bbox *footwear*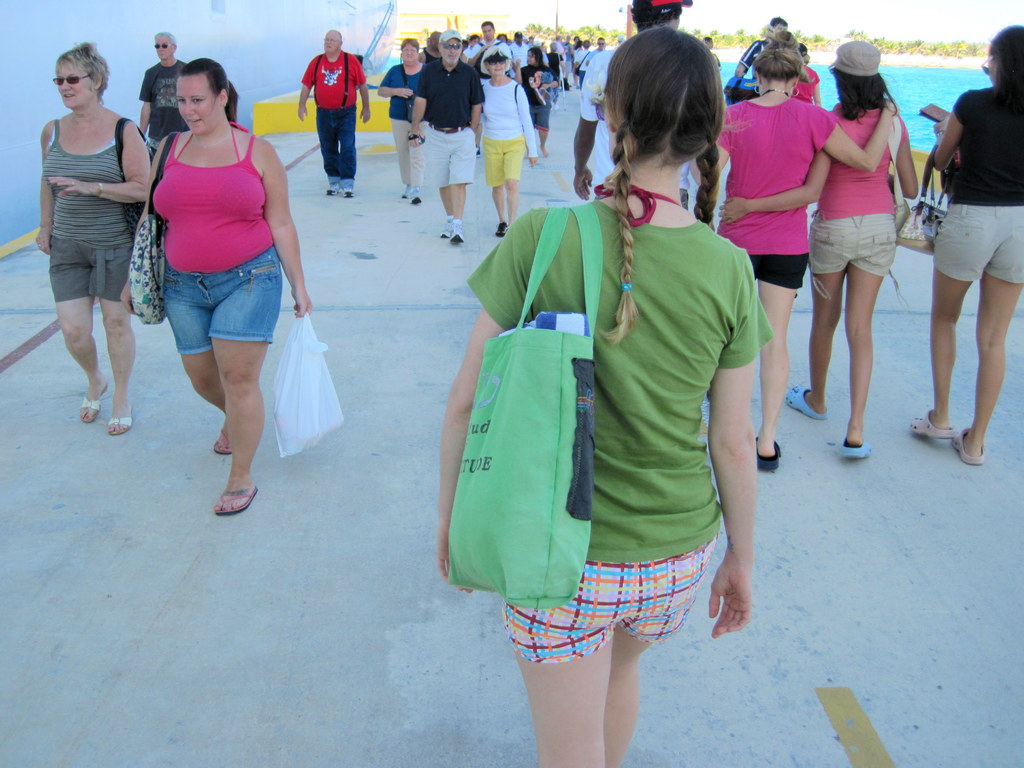
490:213:506:237
